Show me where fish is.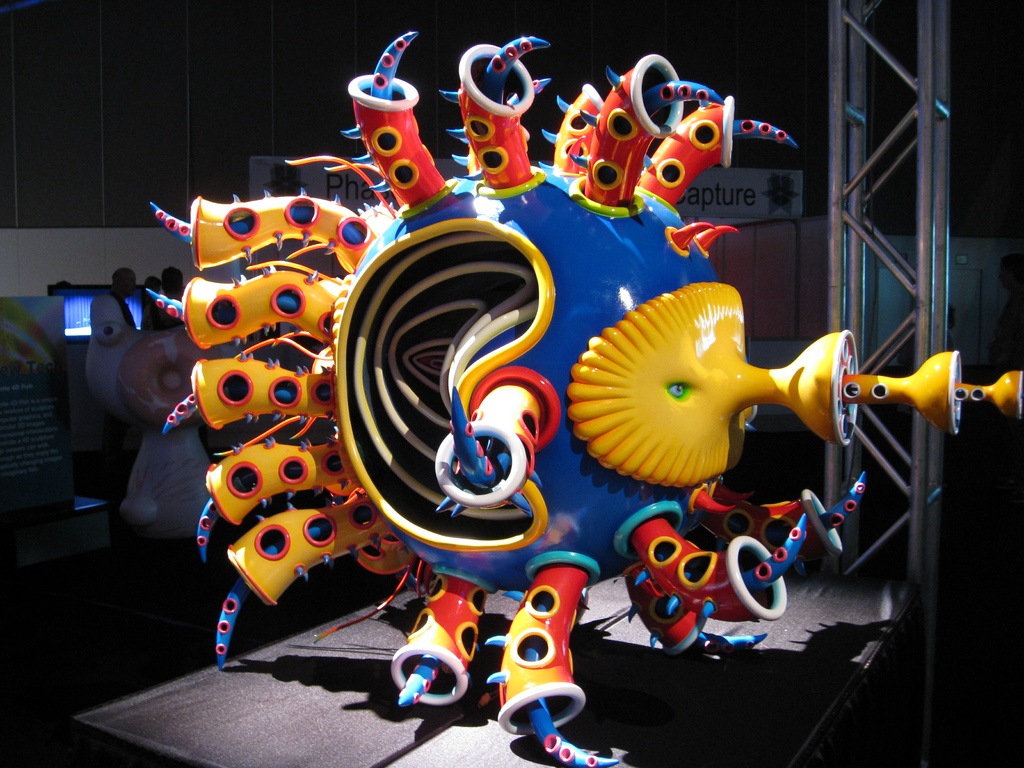
fish is at (left=154, top=24, right=753, bottom=767).
